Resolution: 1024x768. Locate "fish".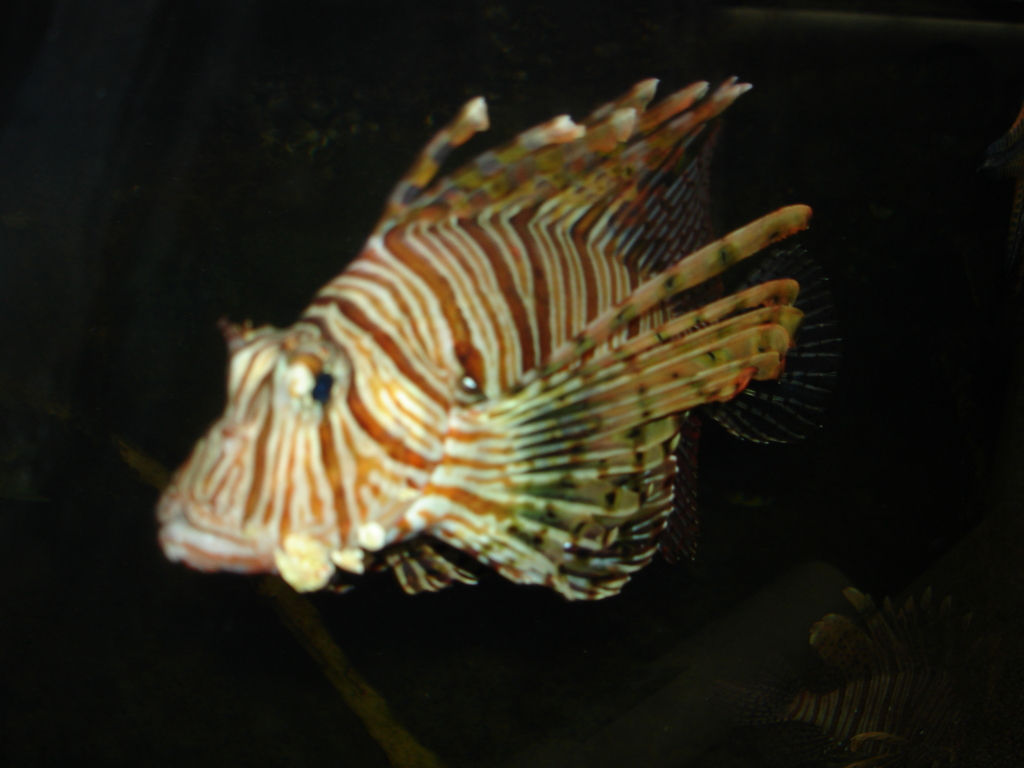
[153,51,833,620].
